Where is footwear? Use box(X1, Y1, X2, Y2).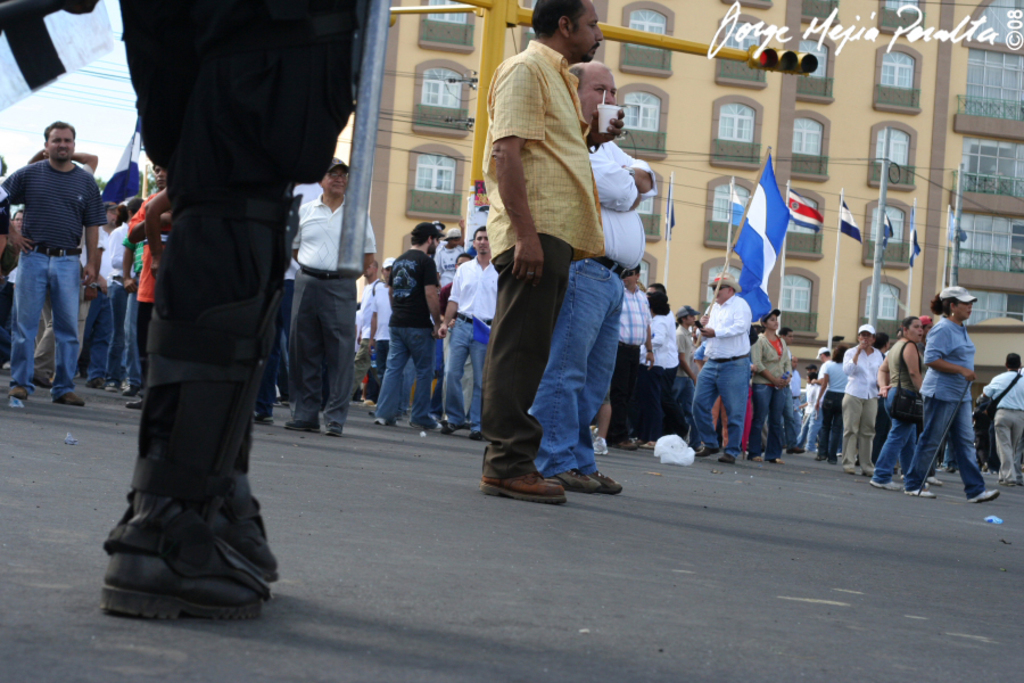
box(86, 378, 105, 386).
